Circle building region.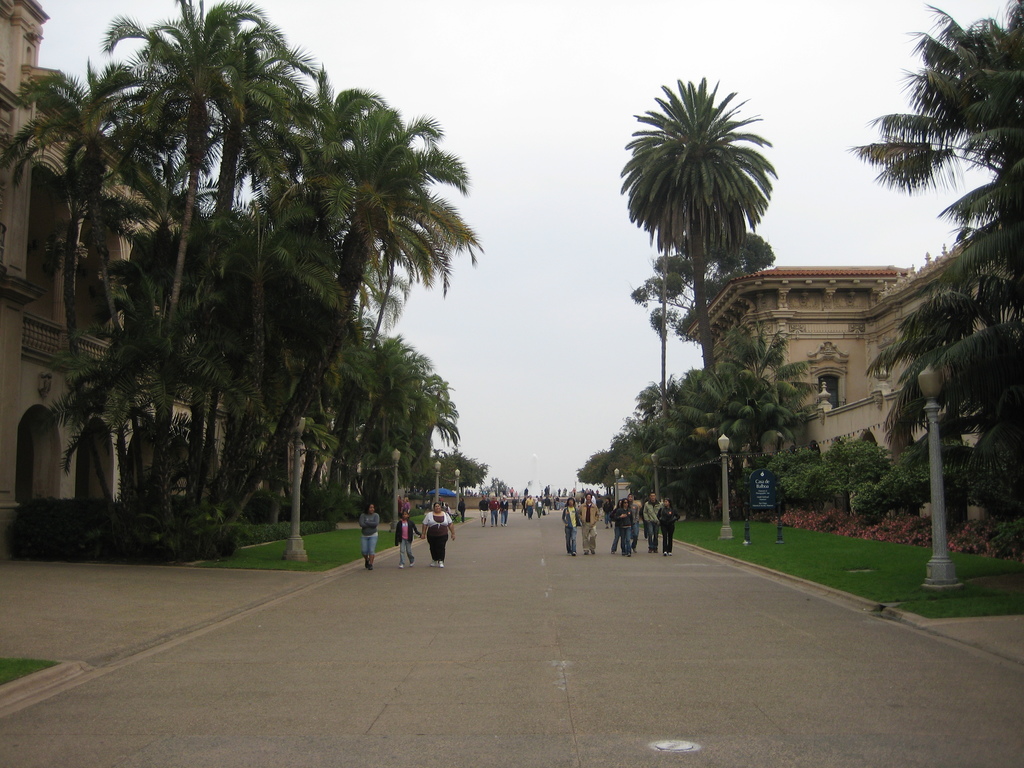
Region: Rect(0, 0, 239, 525).
